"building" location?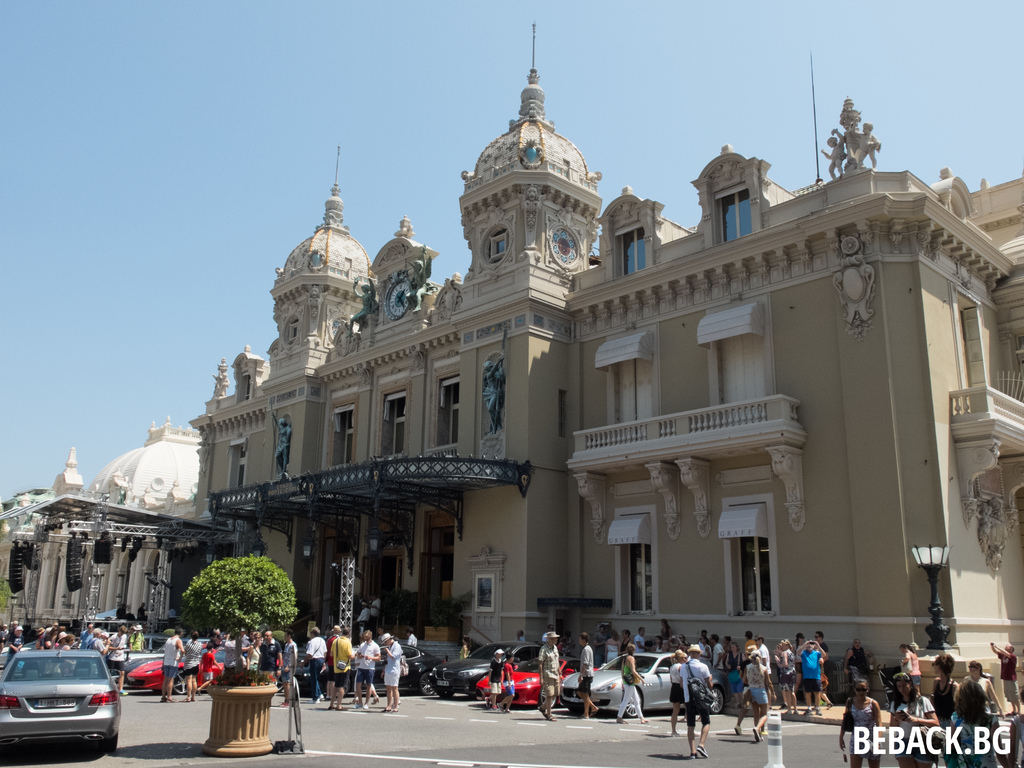
locate(0, 23, 1023, 710)
